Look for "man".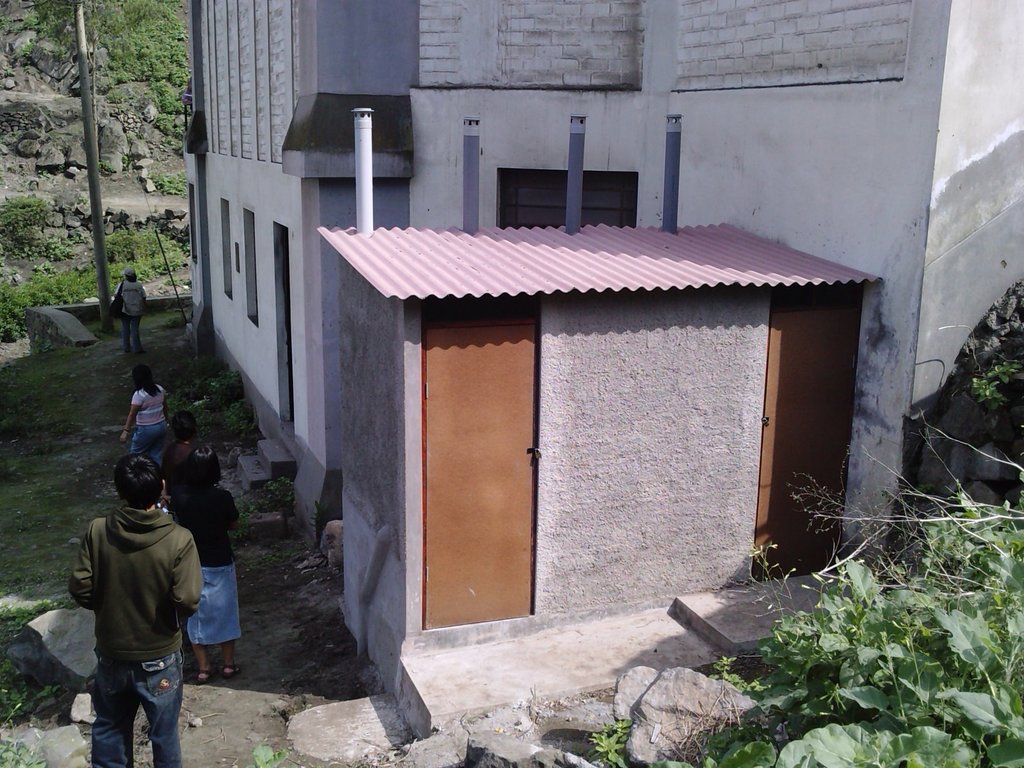
Found: left=65, top=449, right=211, bottom=762.
